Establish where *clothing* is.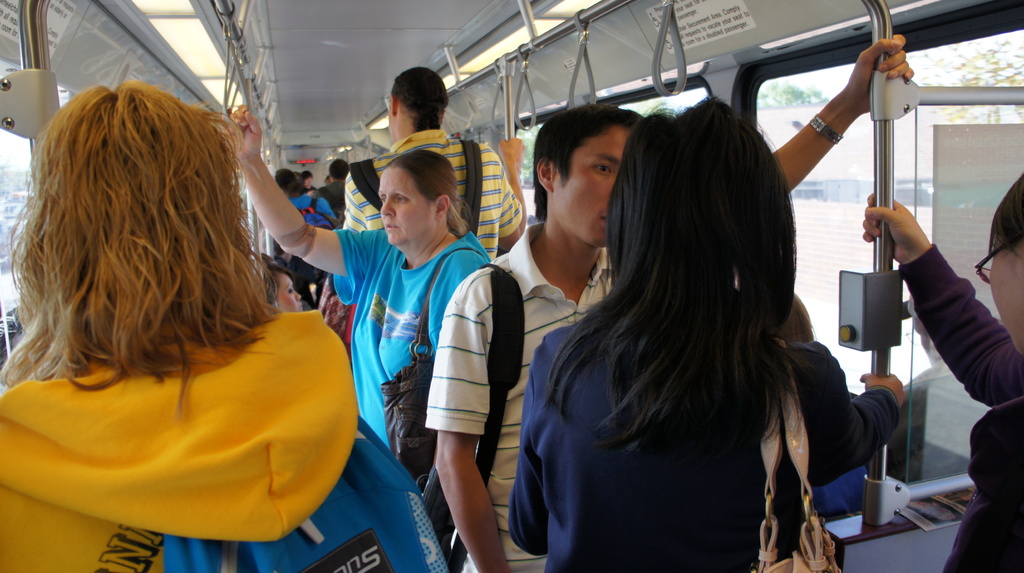
Established at <bbox>859, 241, 1016, 572</bbox>.
